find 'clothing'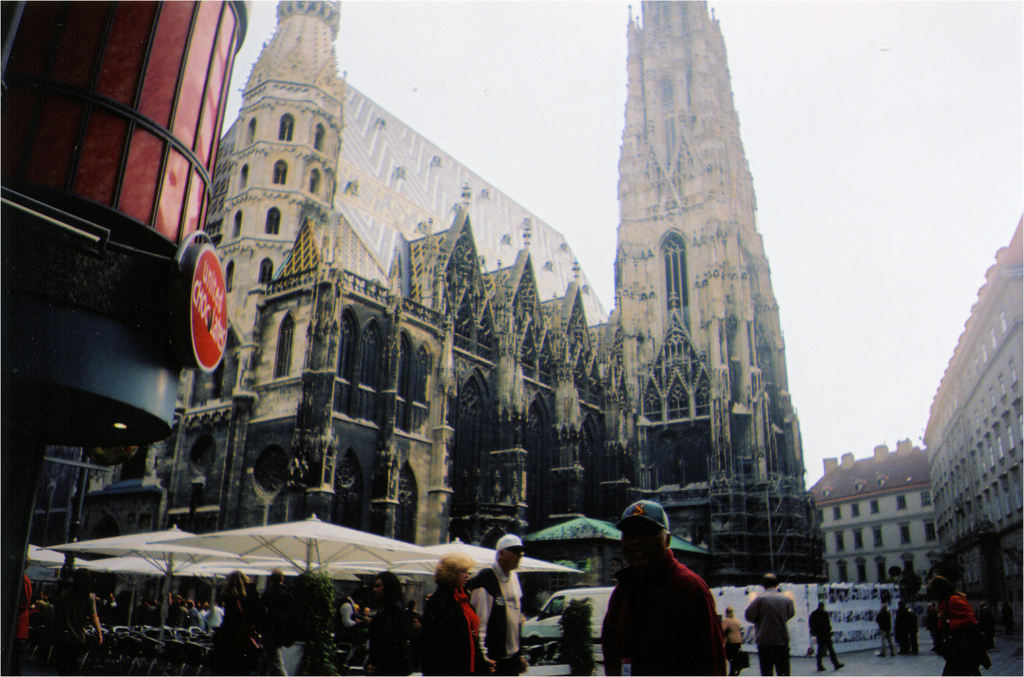
bbox=(467, 557, 528, 676)
